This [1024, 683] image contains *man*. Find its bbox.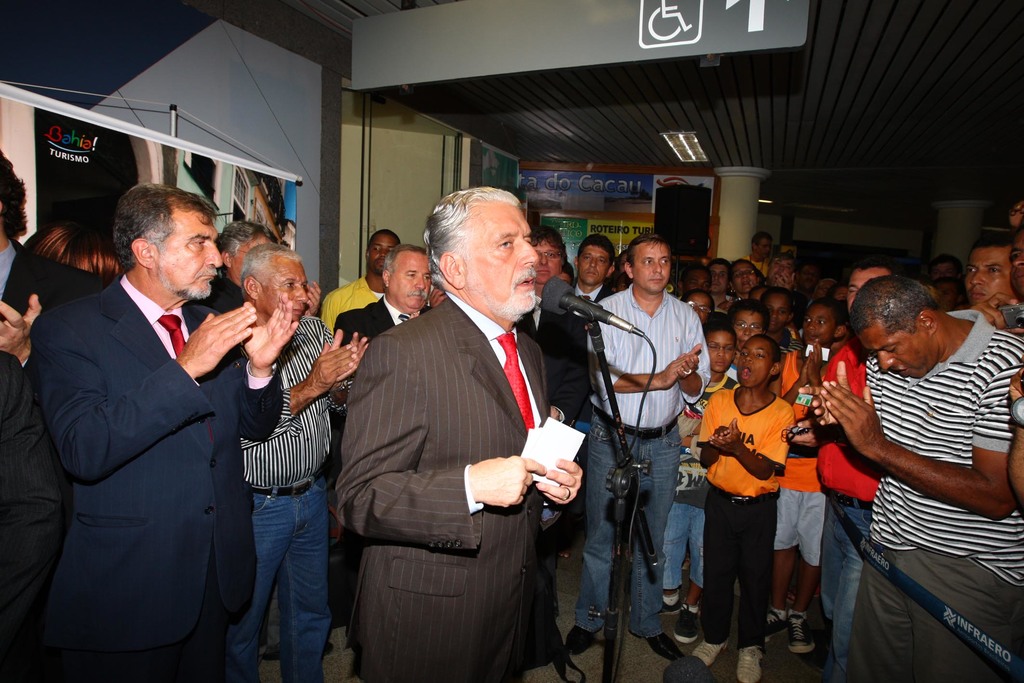
x1=195 y1=213 x2=280 y2=316.
